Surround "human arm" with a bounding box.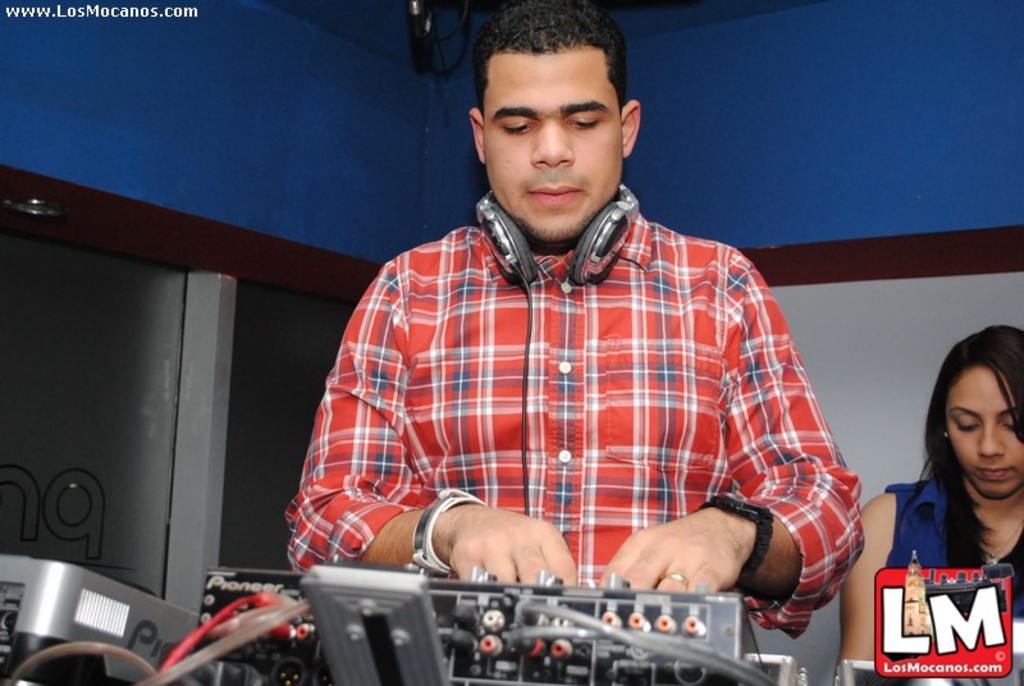
region(285, 271, 571, 595).
